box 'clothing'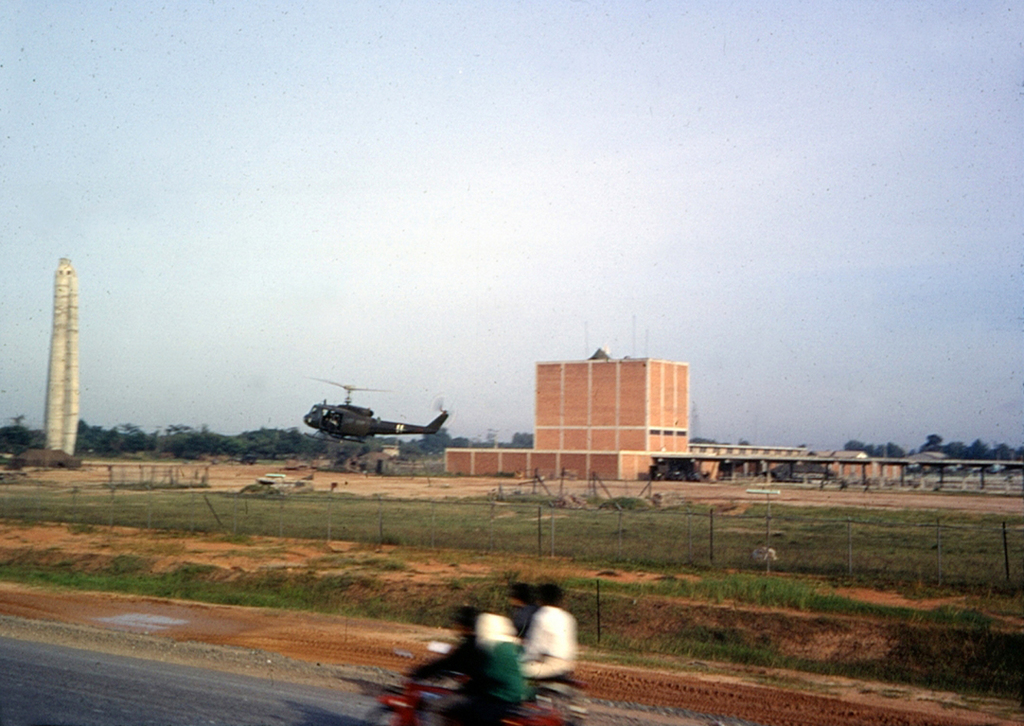
pyautogui.locateOnScreen(449, 608, 528, 720)
